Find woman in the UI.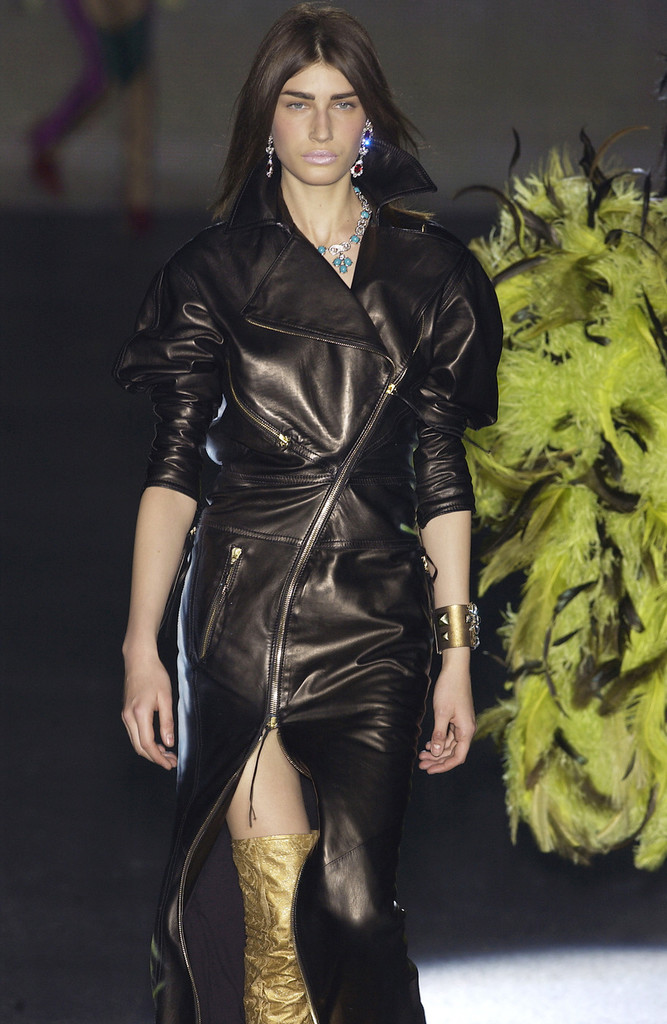
UI element at (122,0,502,1023).
